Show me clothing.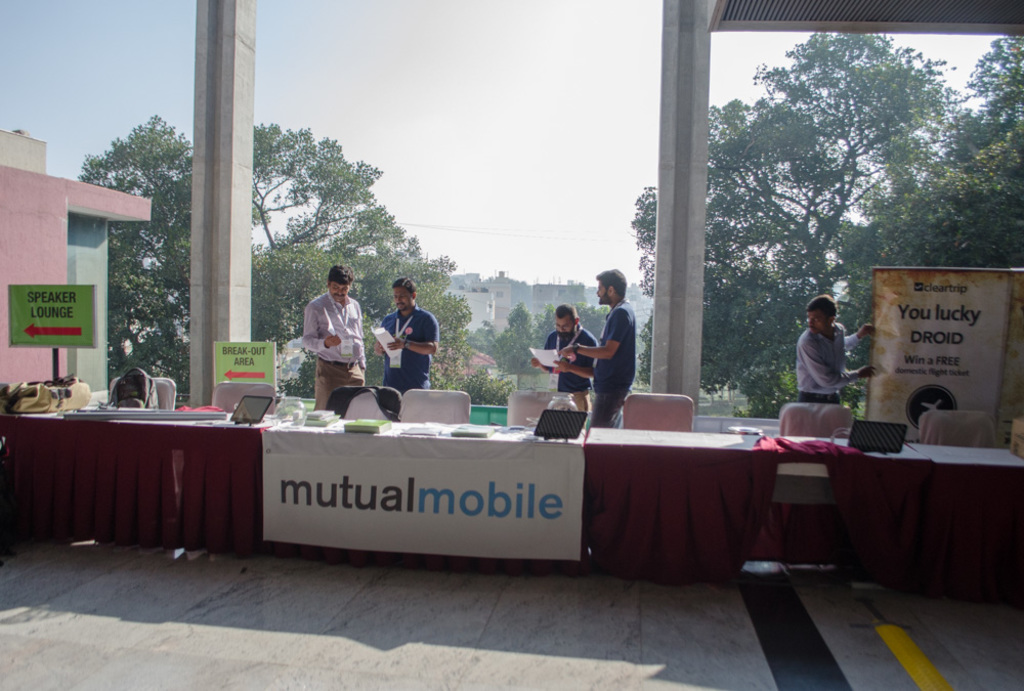
clothing is here: 791 317 865 388.
